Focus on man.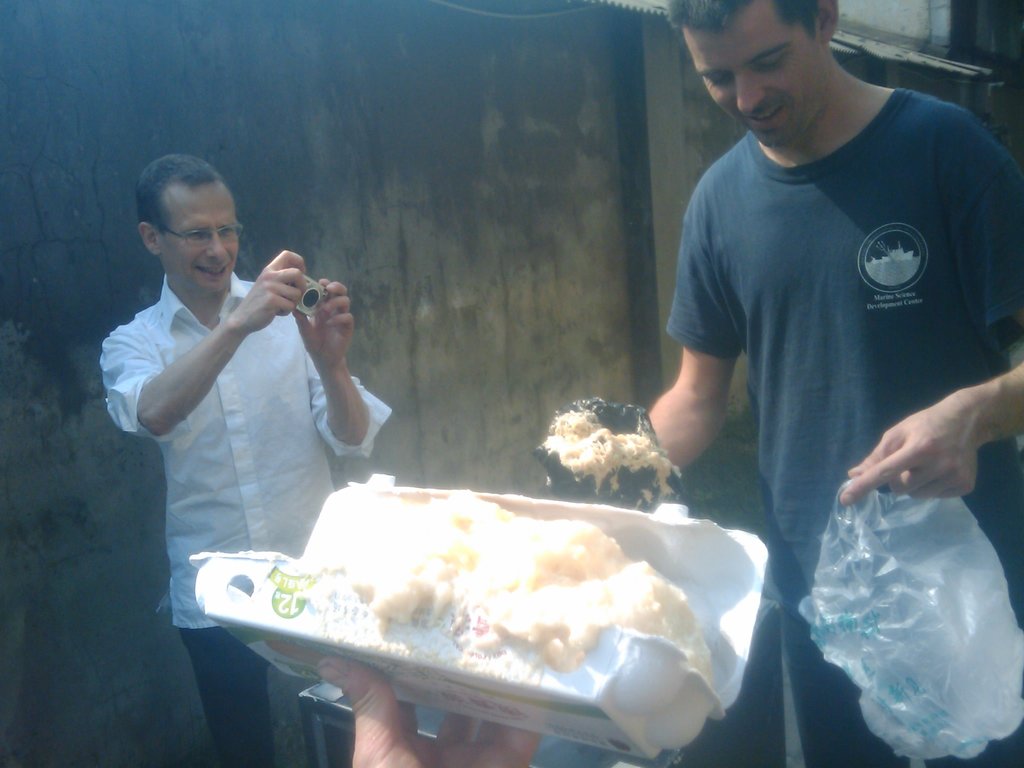
Focused at (x1=95, y1=159, x2=396, y2=658).
